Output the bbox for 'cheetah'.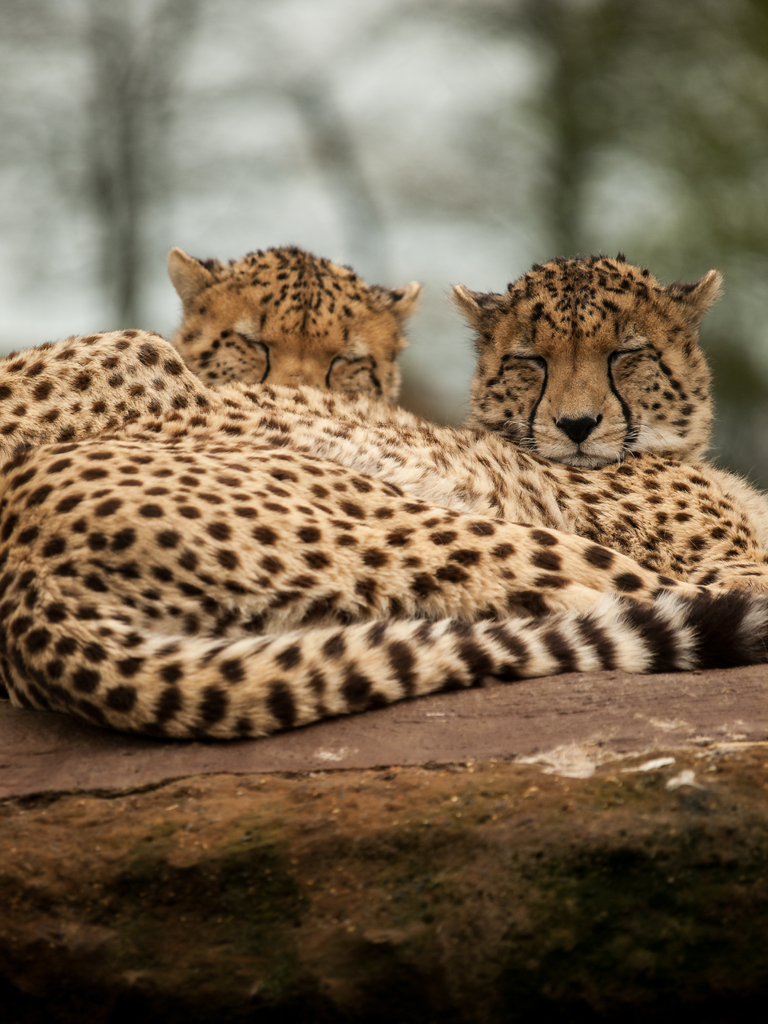
x1=0 y1=247 x2=419 y2=460.
